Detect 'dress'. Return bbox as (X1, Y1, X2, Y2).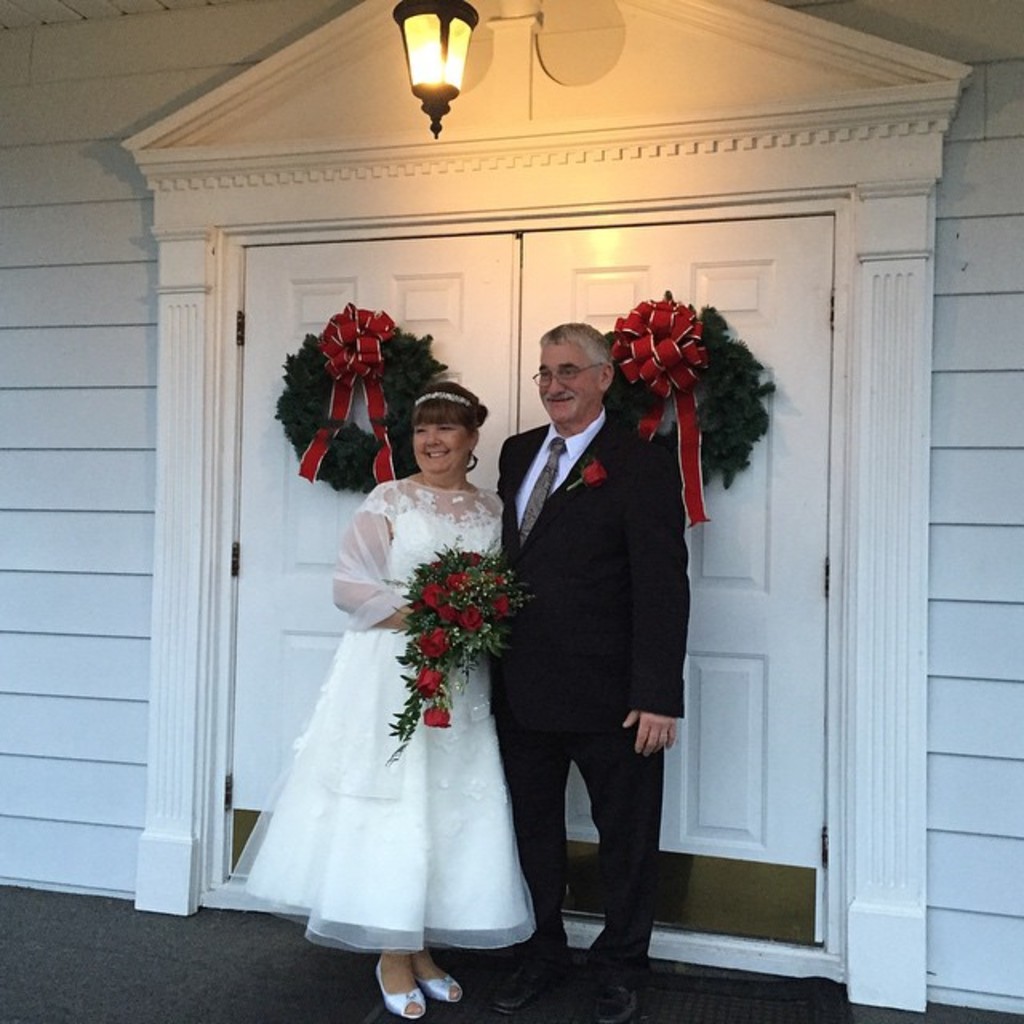
(243, 454, 554, 950).
